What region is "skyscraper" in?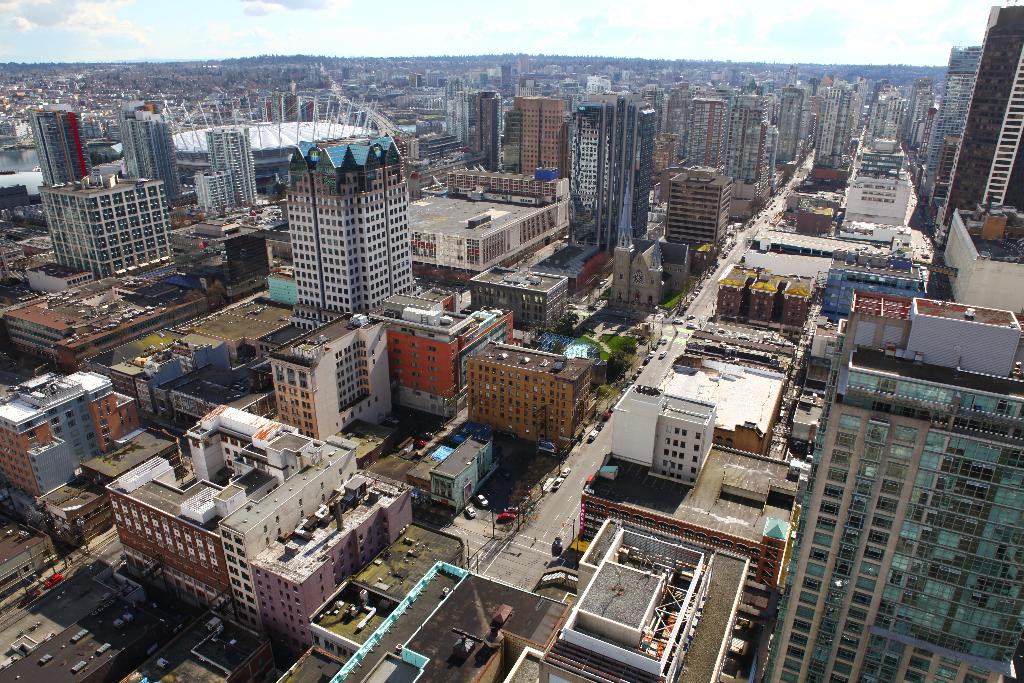
[935,4,1023,240].
